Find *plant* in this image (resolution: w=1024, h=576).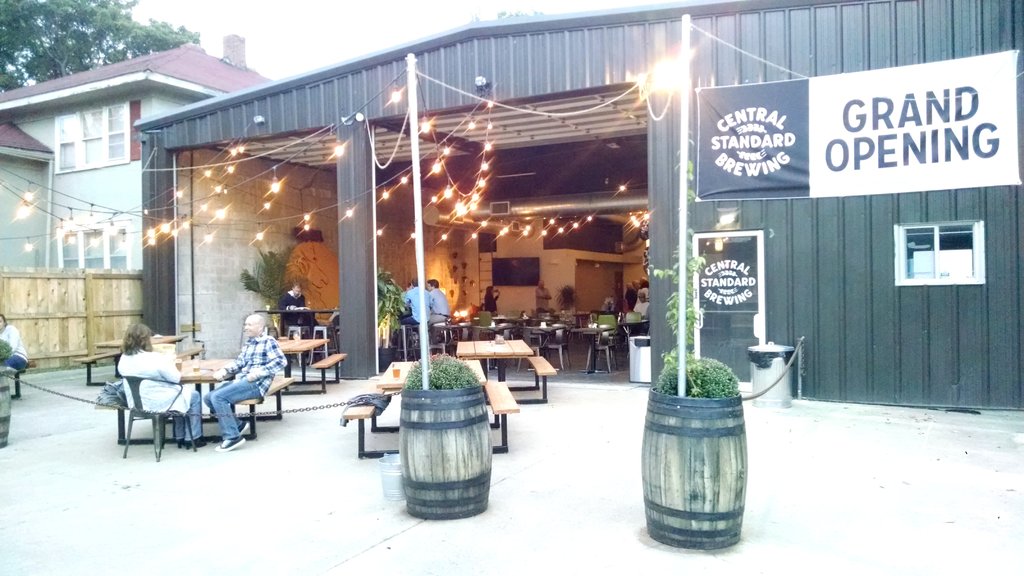
[left=644, top=131, right=712, bottom=396].
